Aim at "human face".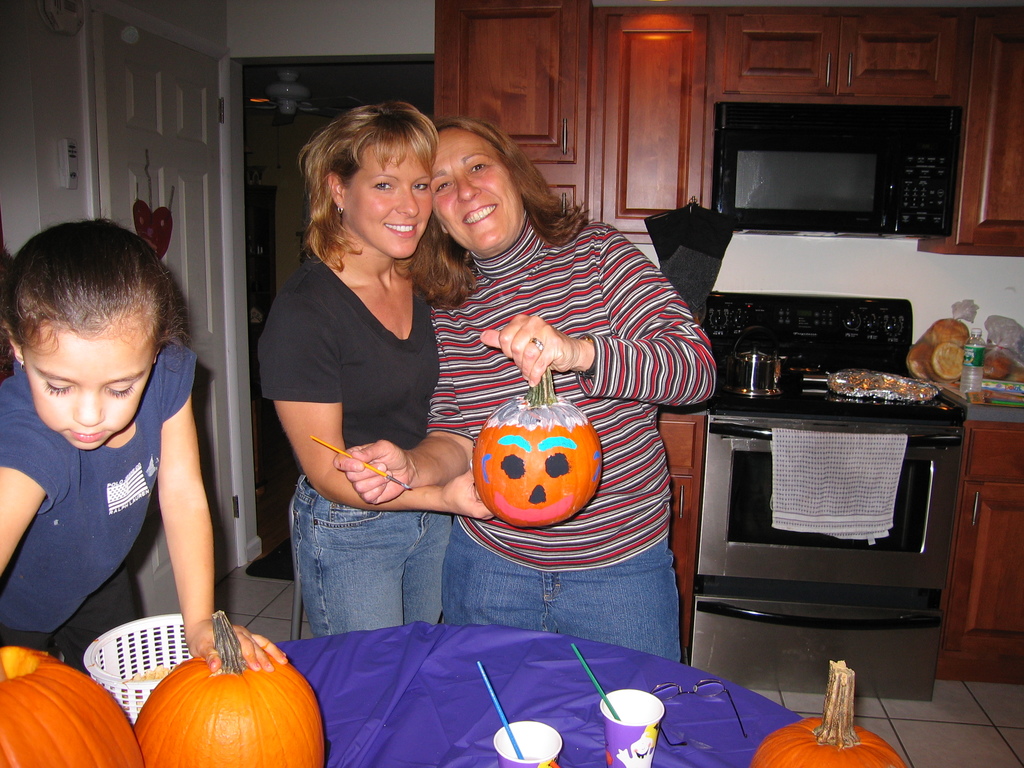
Aimed at rect(22, 340, 154, 451).
